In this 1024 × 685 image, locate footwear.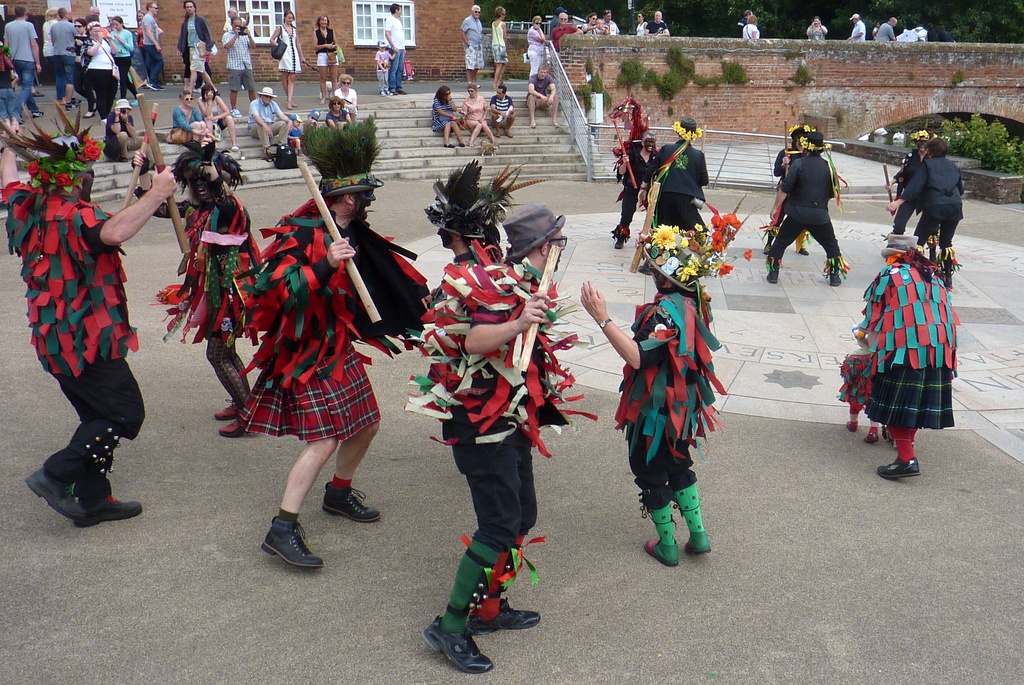
Bounding box: left=880, top=452, right=936, bottom=481.
